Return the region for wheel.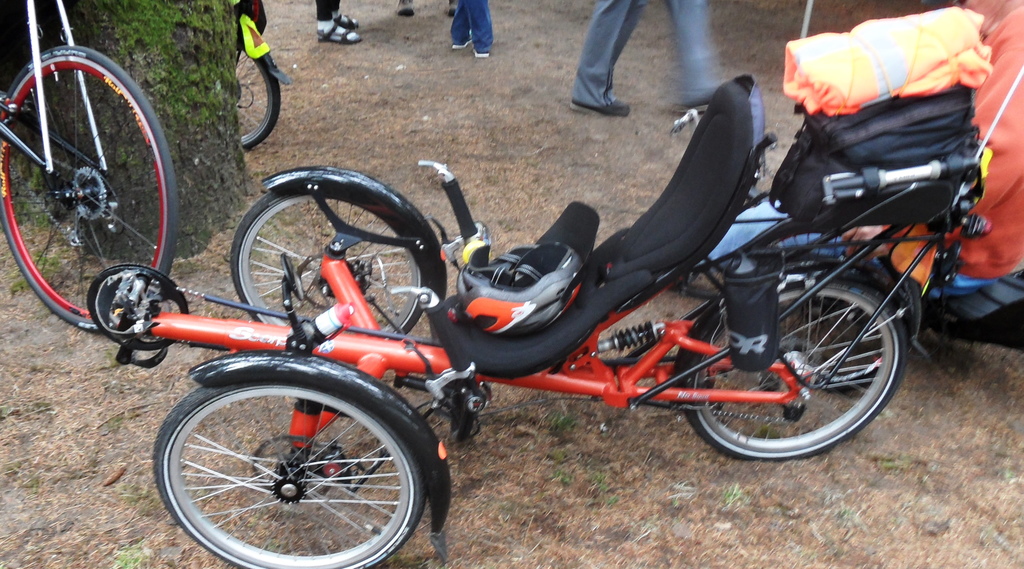
678/268/904/458.
